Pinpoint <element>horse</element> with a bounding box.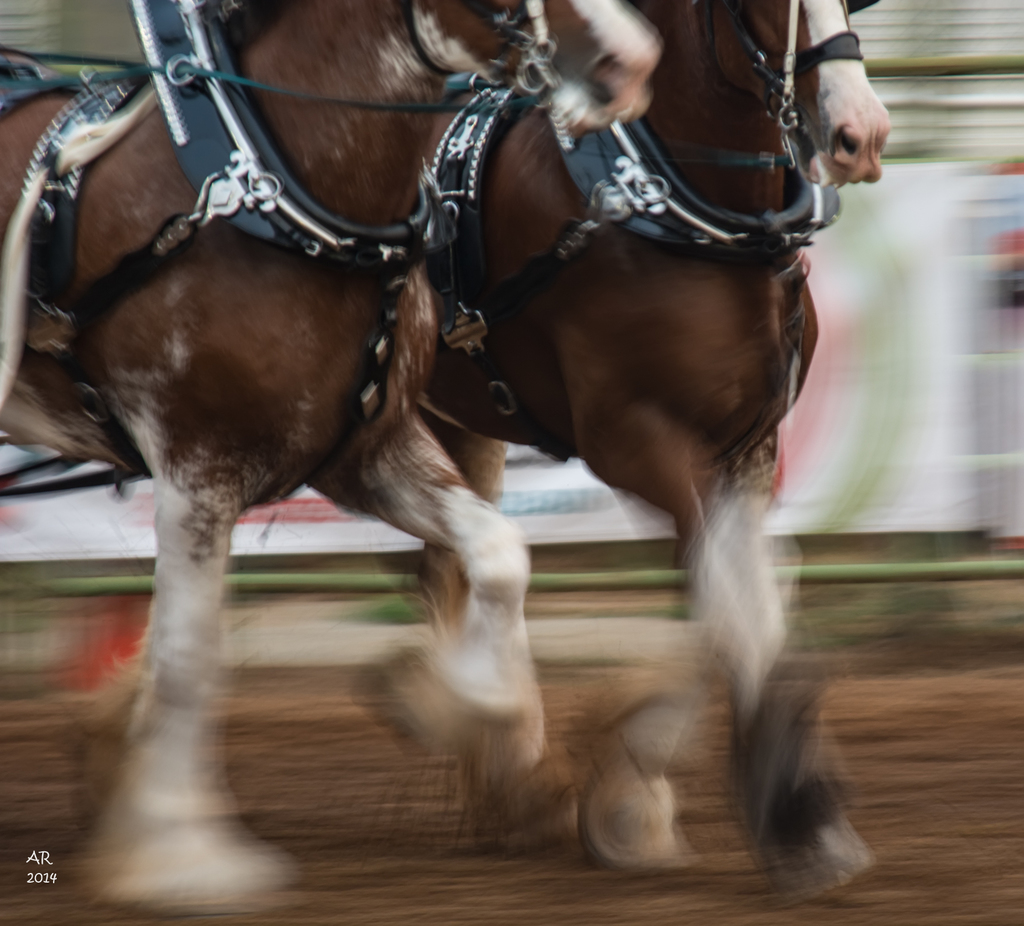
[412, 0, 881, 907].
